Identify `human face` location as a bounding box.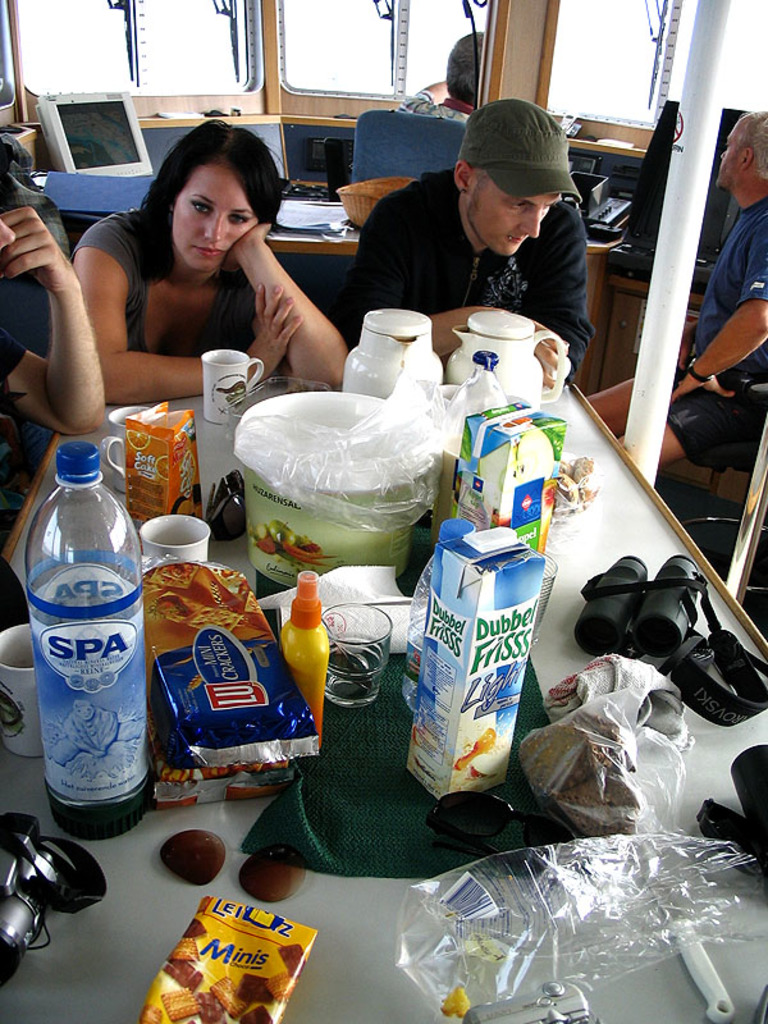
(left=173, top=159, right=260, bottom=269).
